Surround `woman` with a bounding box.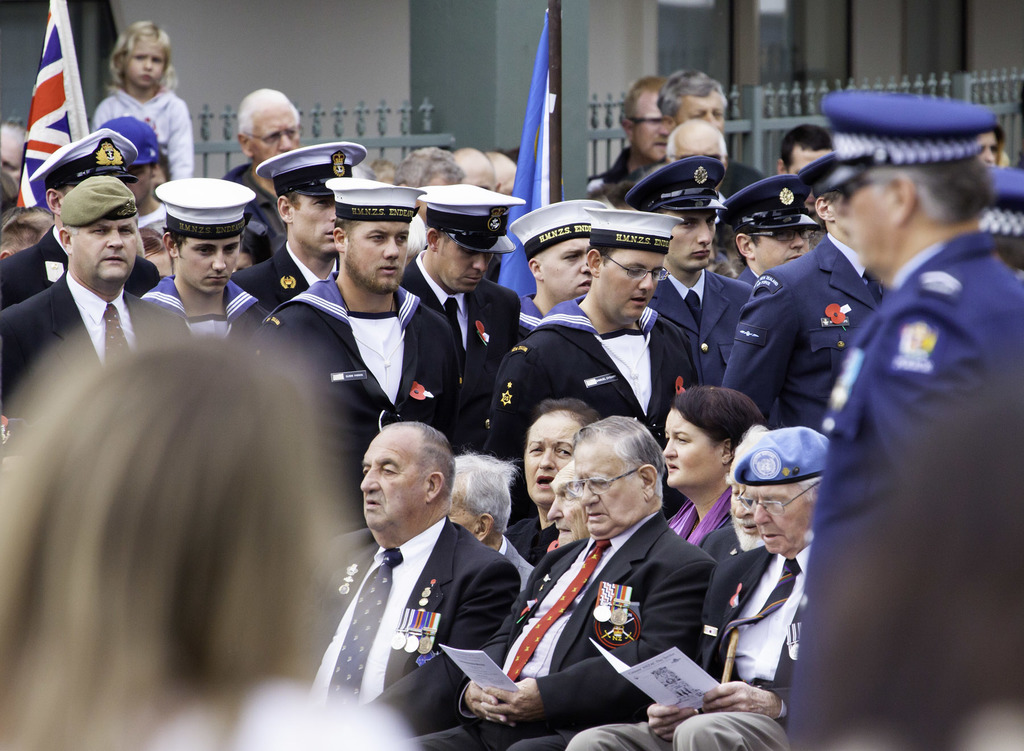
region(505, 393, 600, 559).
